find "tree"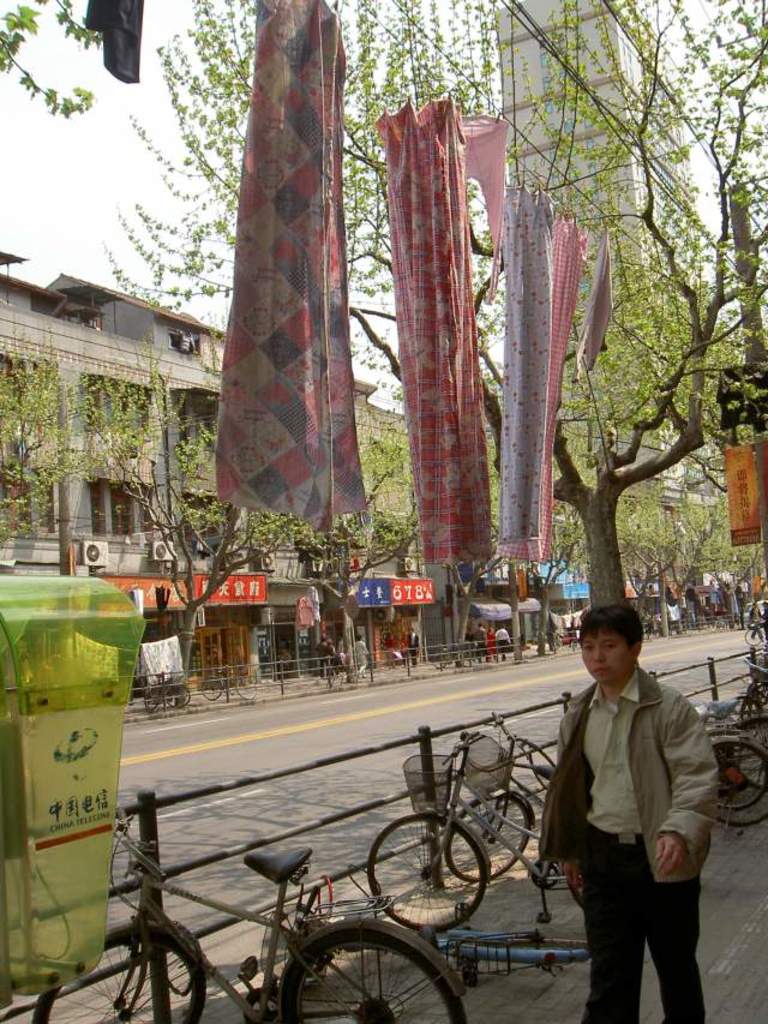
(505,556,529,661)
